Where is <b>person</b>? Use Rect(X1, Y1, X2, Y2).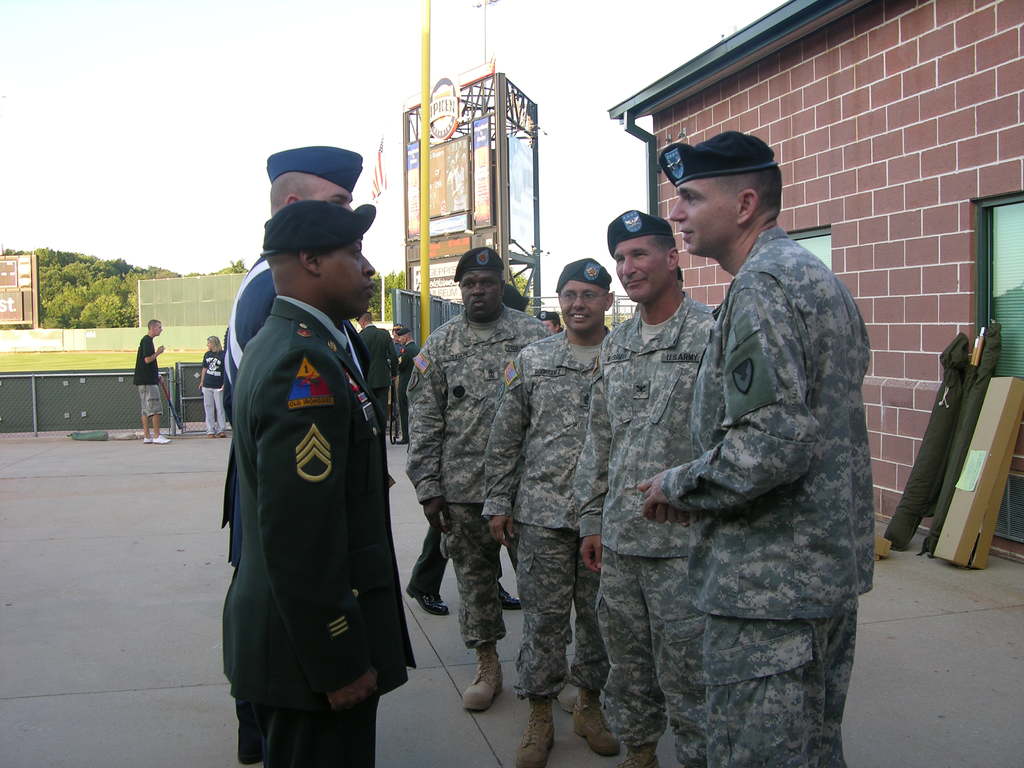
Rect(202, 195, 428, 767).
